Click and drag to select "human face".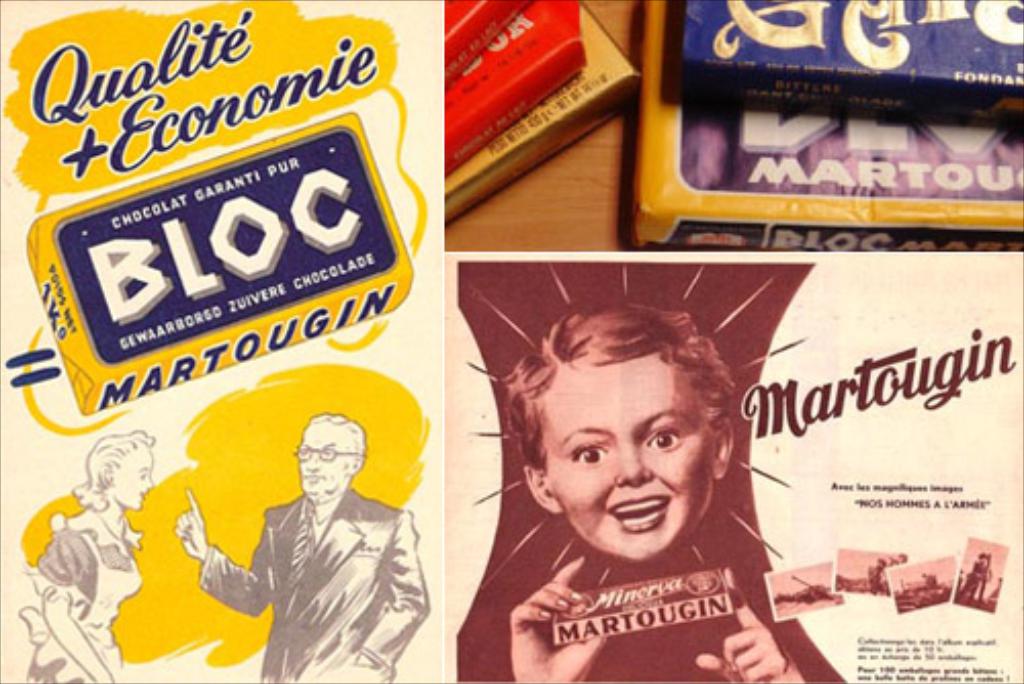
Selection: <box>528,338,719,567</box>.
